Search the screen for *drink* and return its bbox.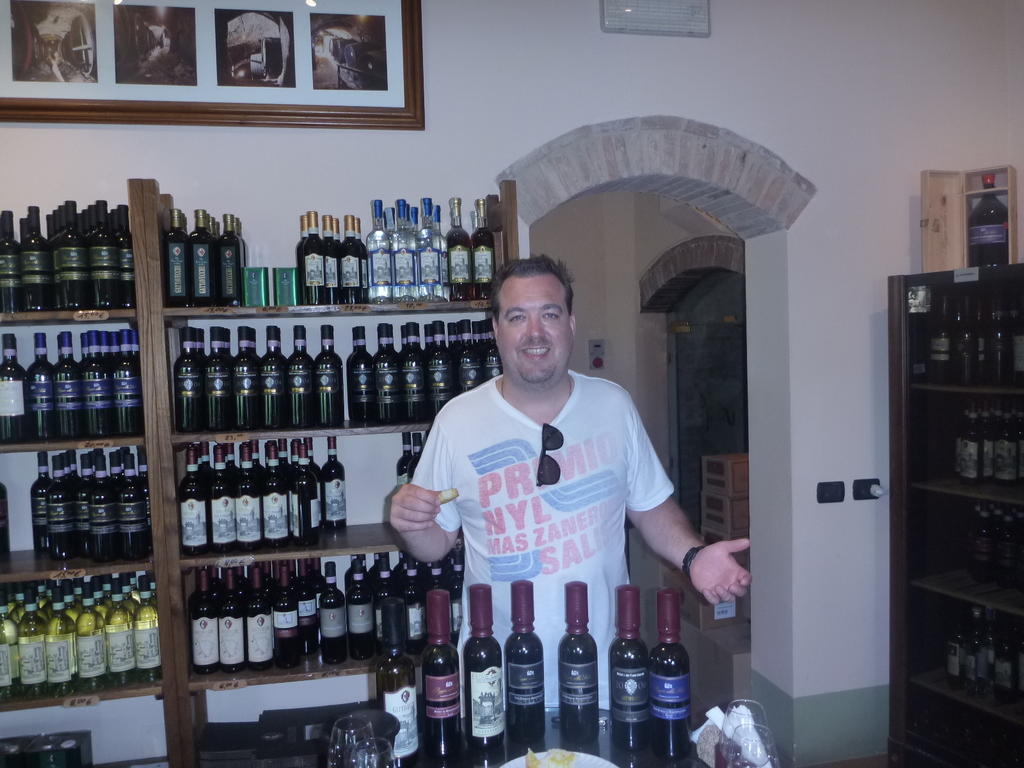
Found: detection(448, 198, 468, 303).
